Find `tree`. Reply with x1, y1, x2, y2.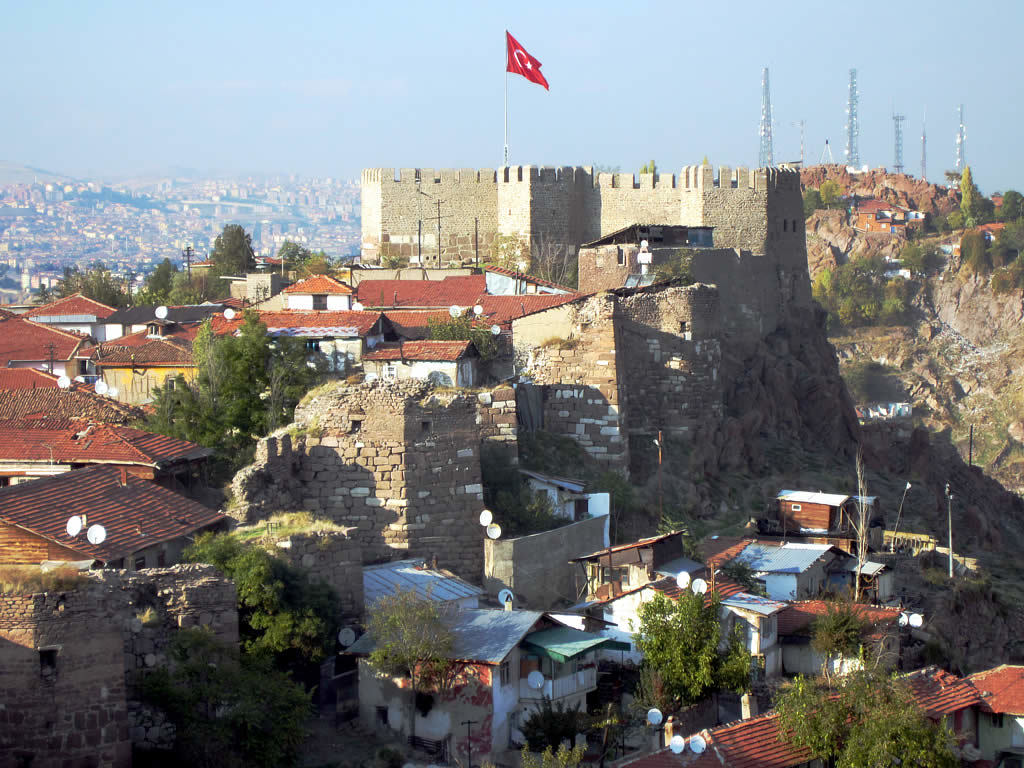
209, 225, 259, 319.
